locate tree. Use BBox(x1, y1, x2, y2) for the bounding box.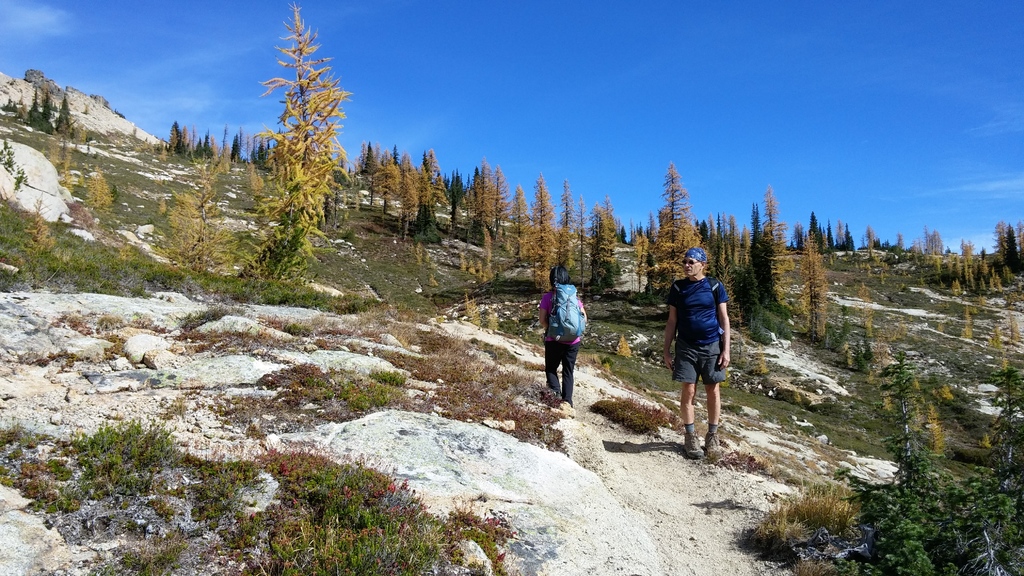
BBox(90, 171, 107, 212).
